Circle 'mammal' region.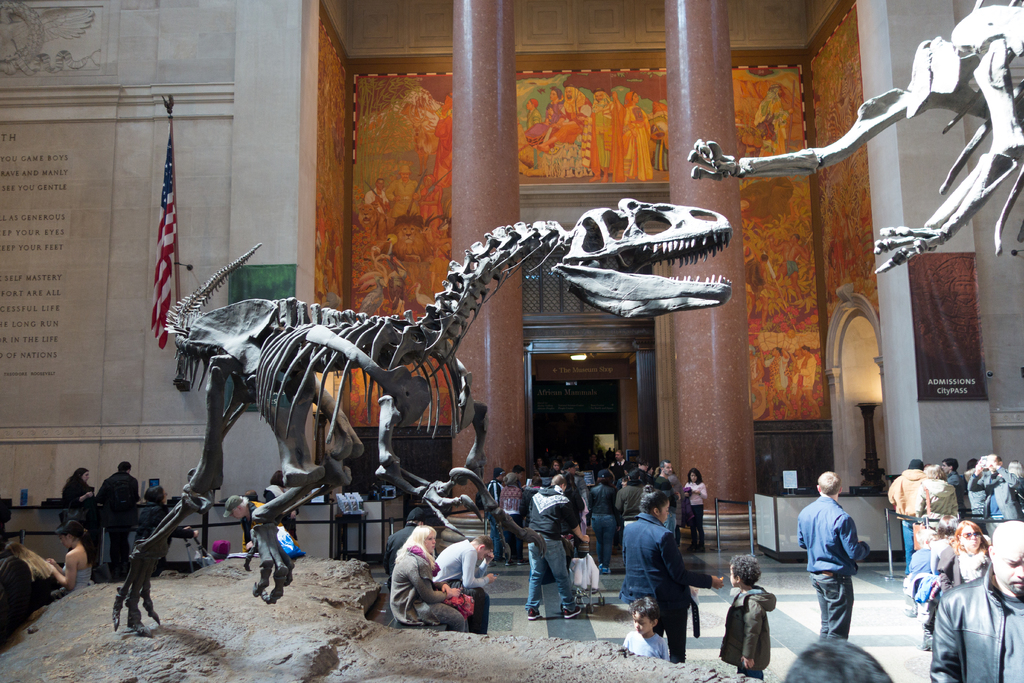
Region: [387,506,424,582].
